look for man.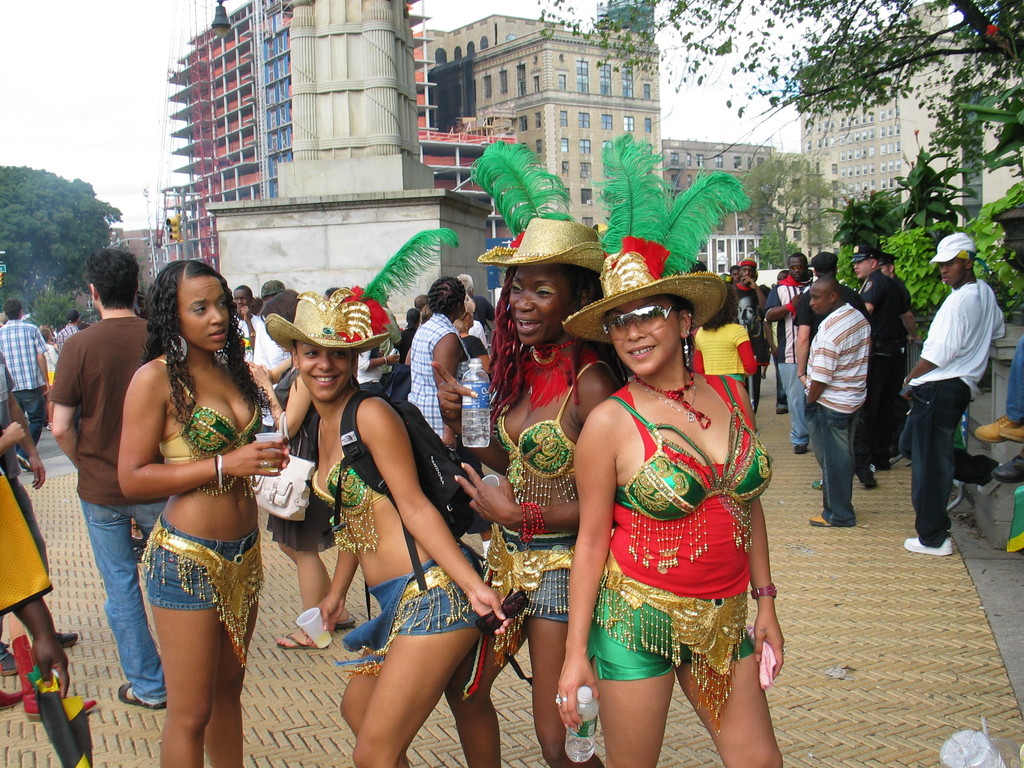
Found: BBox(790, 257, 867, 483).
